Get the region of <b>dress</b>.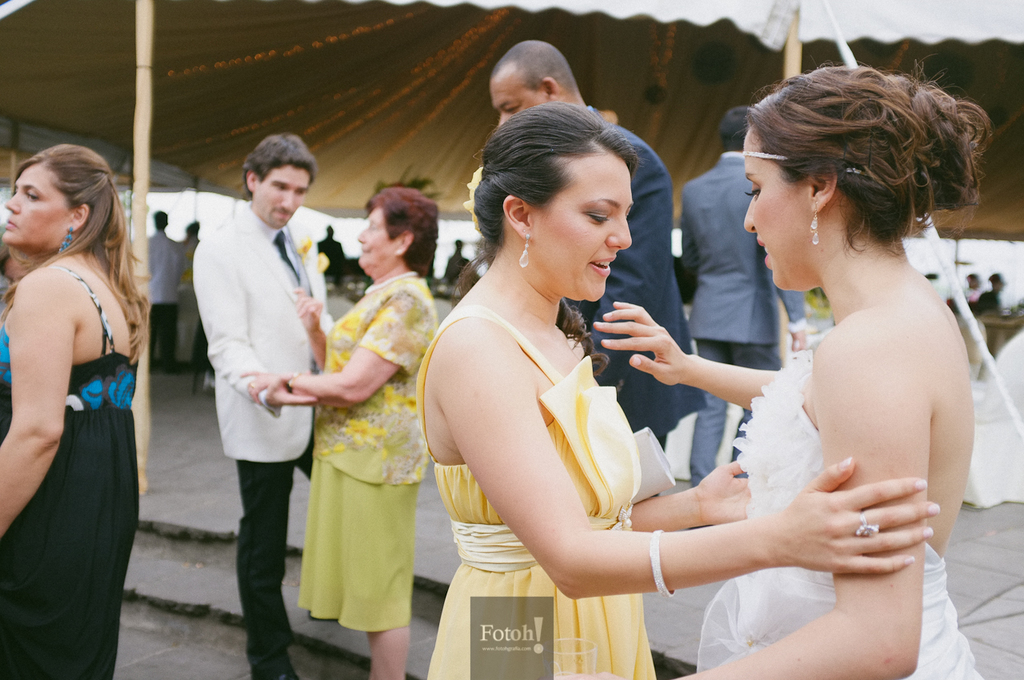
select_region(0, 266, 139, 679).
